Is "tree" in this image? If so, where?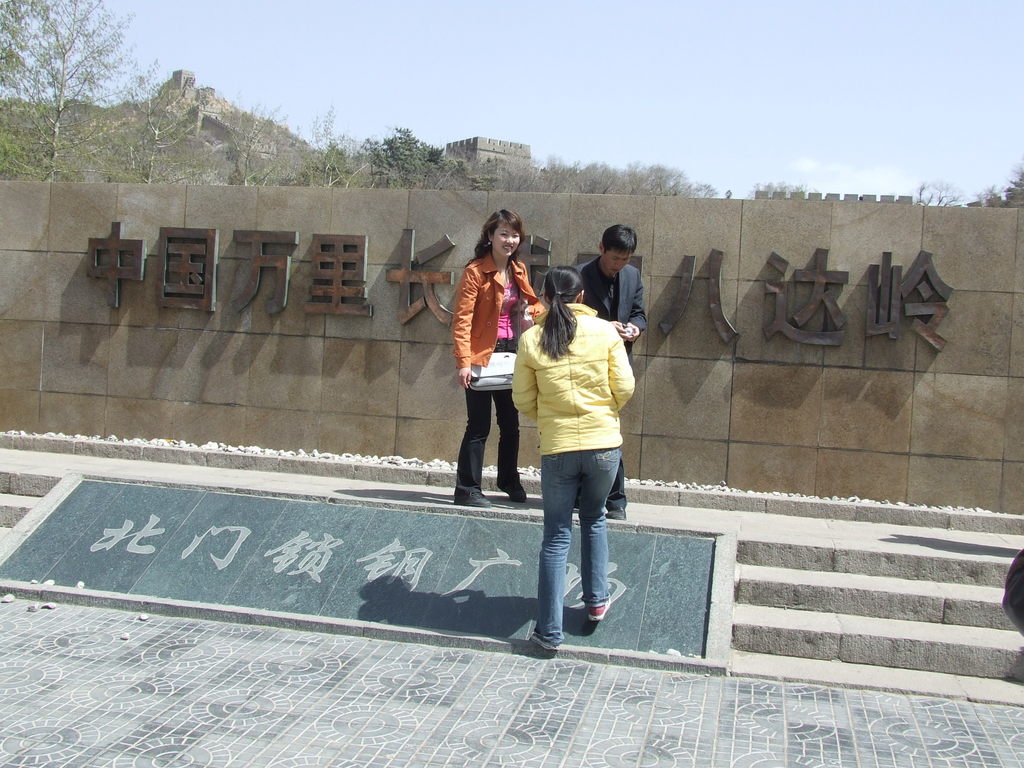
Yes, at {"x1": 349, "y1": 101, "x2": 462, "y2": 191}.
